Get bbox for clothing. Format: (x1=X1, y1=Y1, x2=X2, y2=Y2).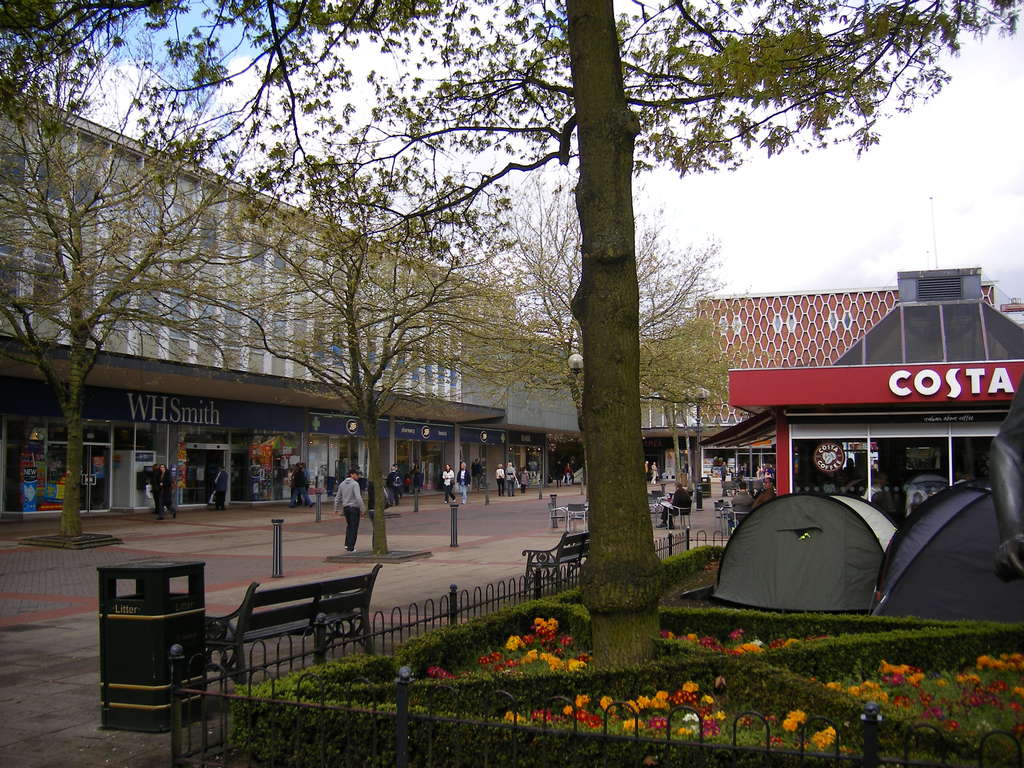
(x1=520, y1=470, x2=529, y2=494).
